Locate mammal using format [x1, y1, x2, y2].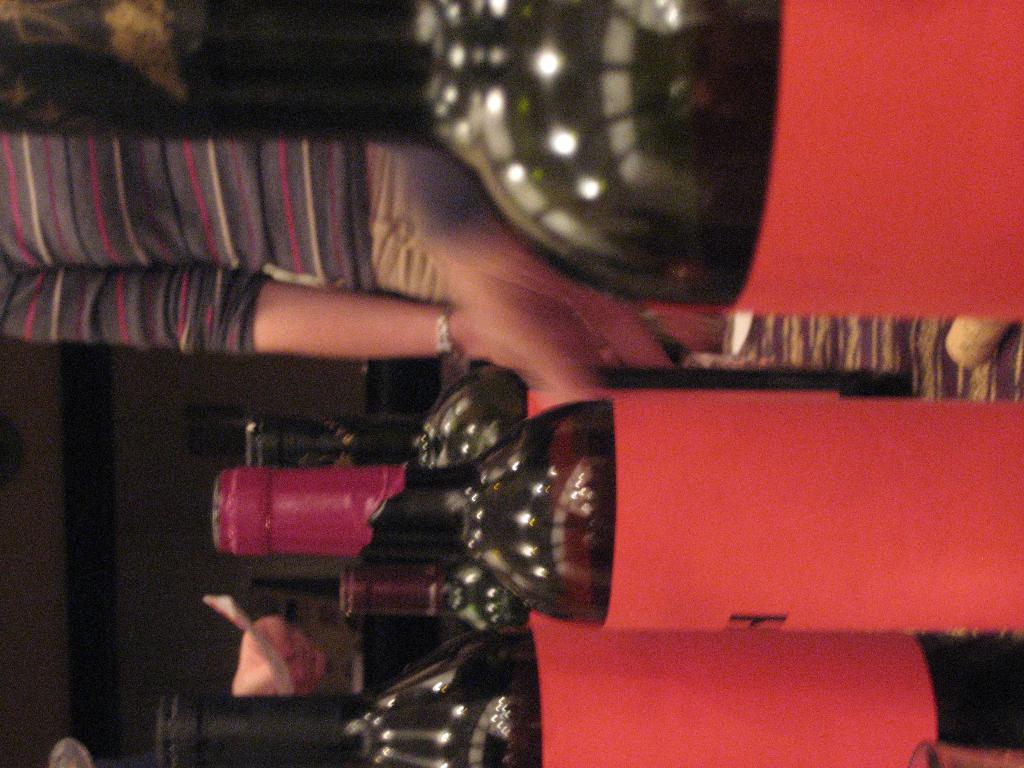
[235, 616, 326, 697].
